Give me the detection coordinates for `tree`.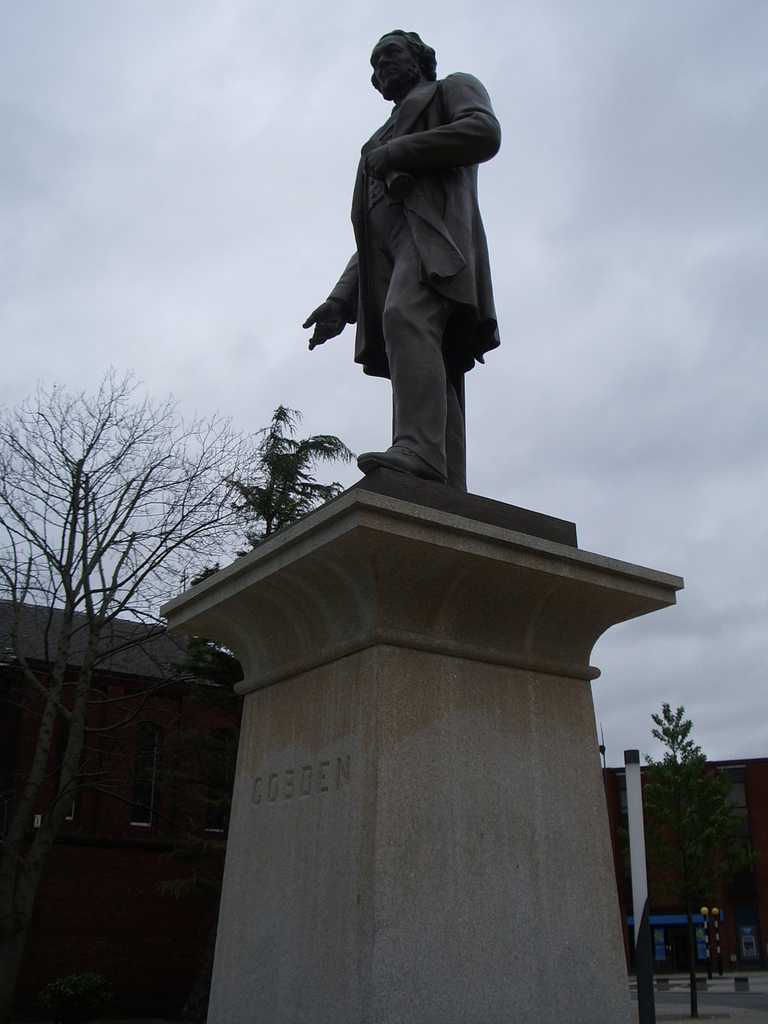
636, 701, 734, 927.
